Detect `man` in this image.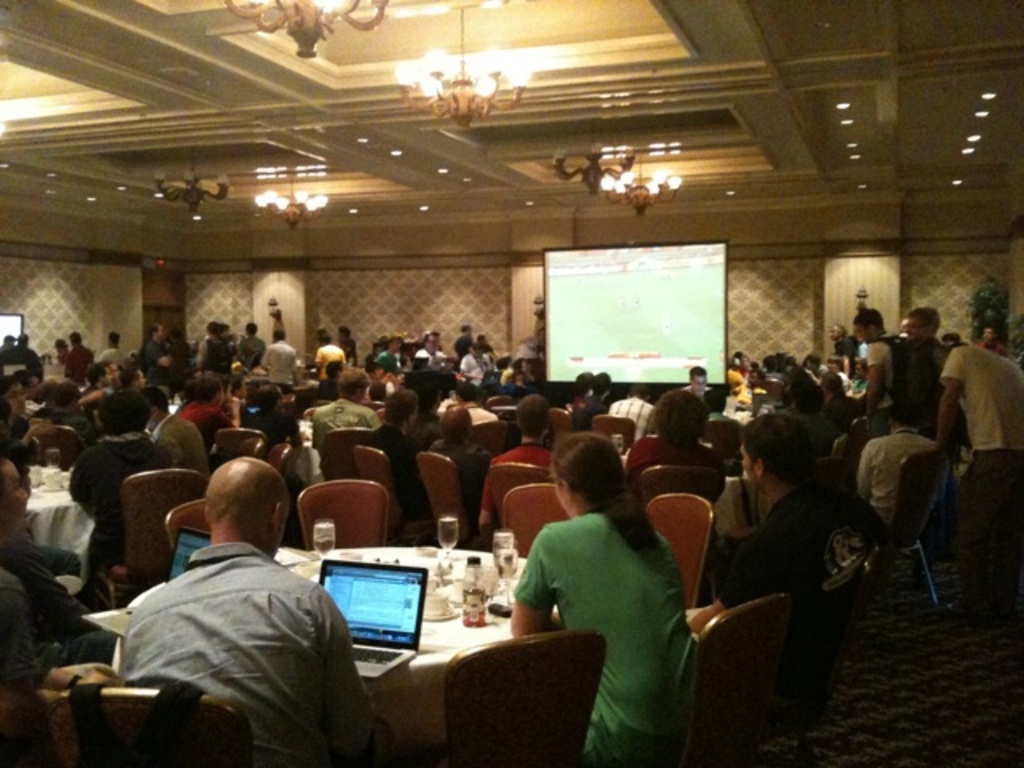
Detection: [left=368, top=384, right=424, bottom=517].
